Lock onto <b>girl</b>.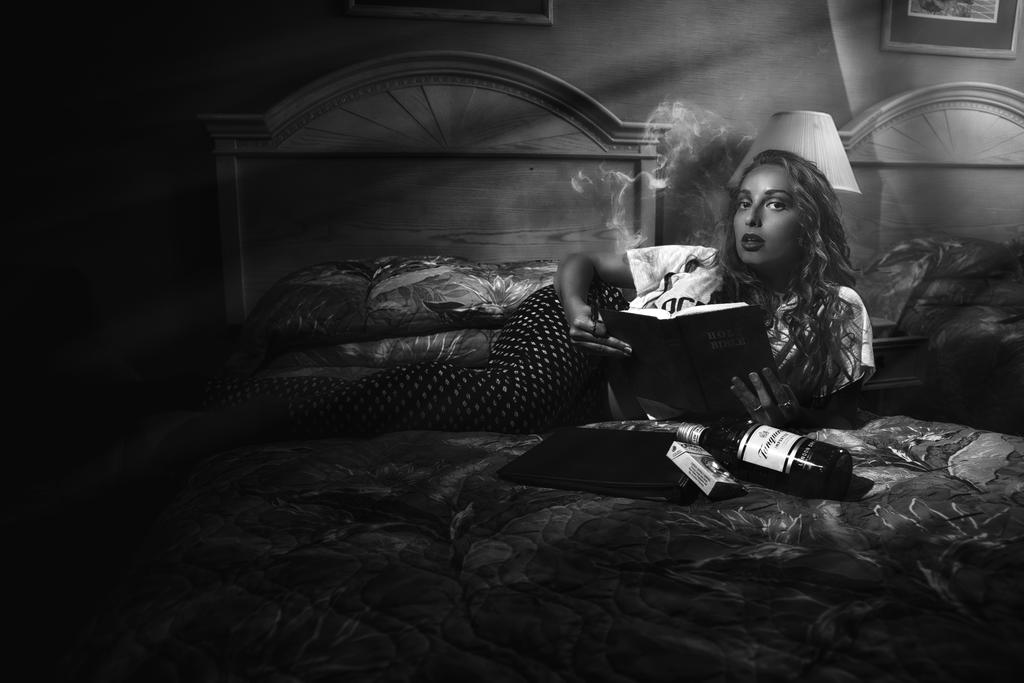
Locked: [207,151,874,435].
